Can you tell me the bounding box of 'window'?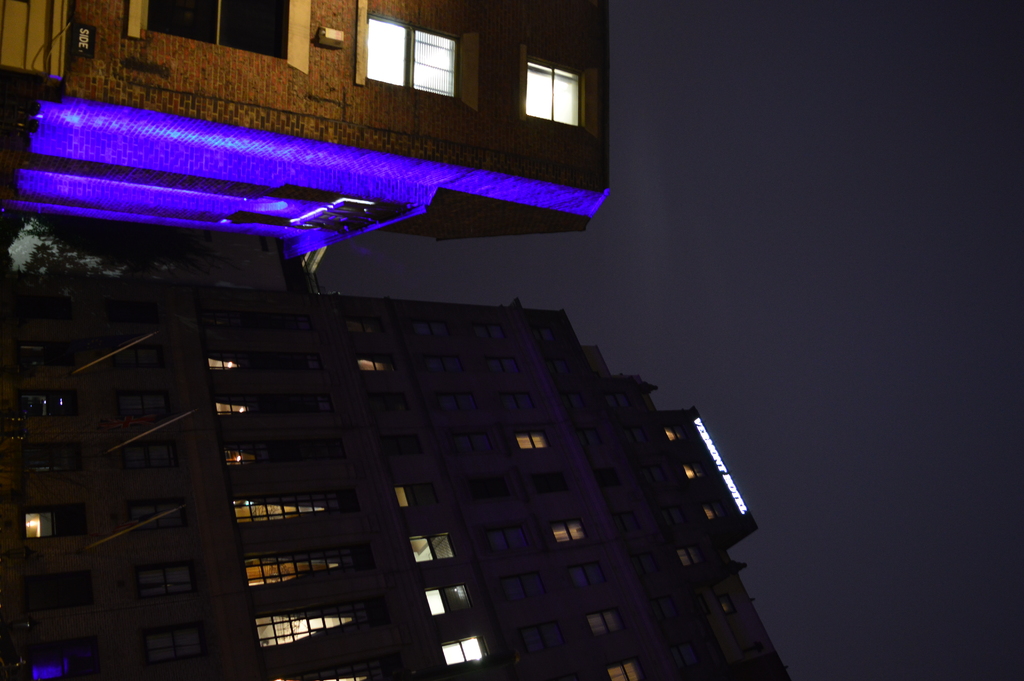
[525,60,582,130].
